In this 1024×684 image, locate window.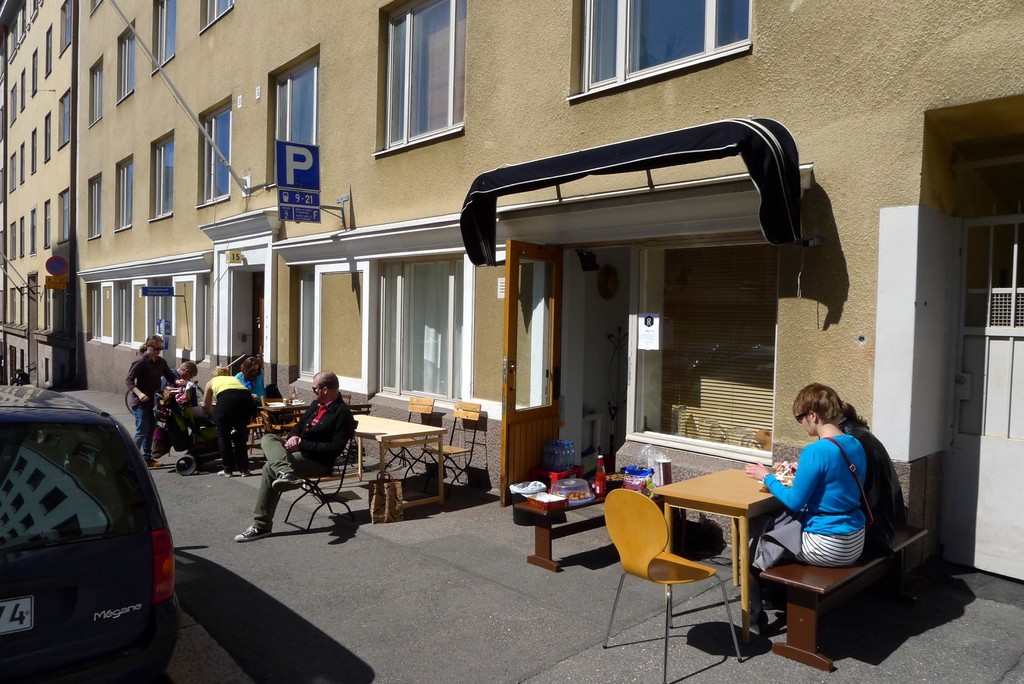
Bounding box: select_region(31, 47, 39, 97).
